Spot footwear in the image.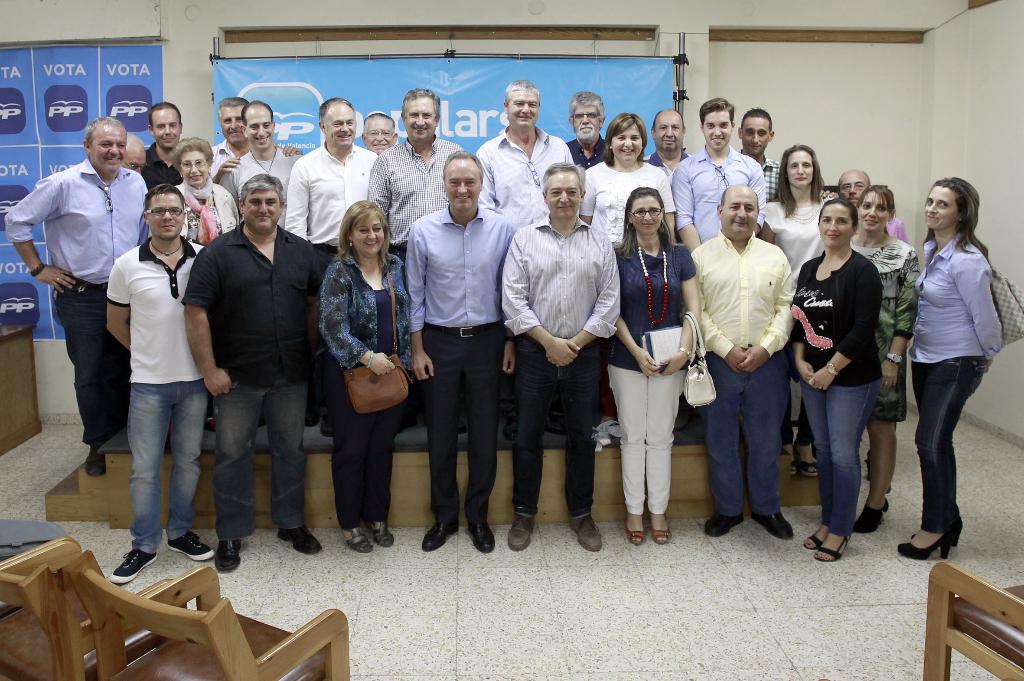
footwear found at <bbox>797, 461, 821, 477</bbox>.
